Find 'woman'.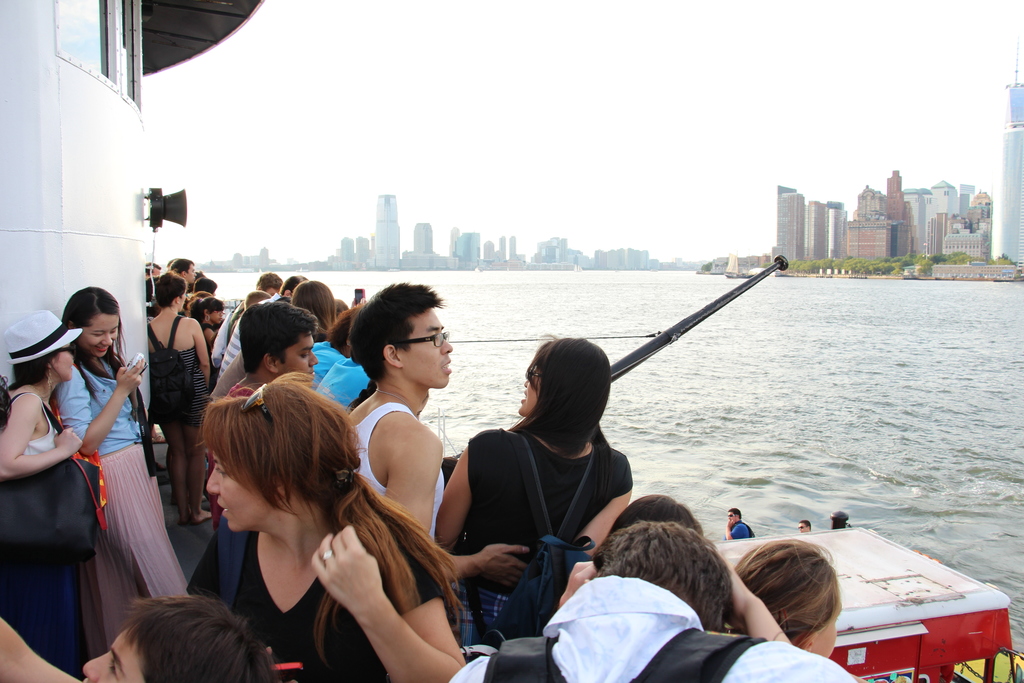
box=[145, 268, 220, 530].
